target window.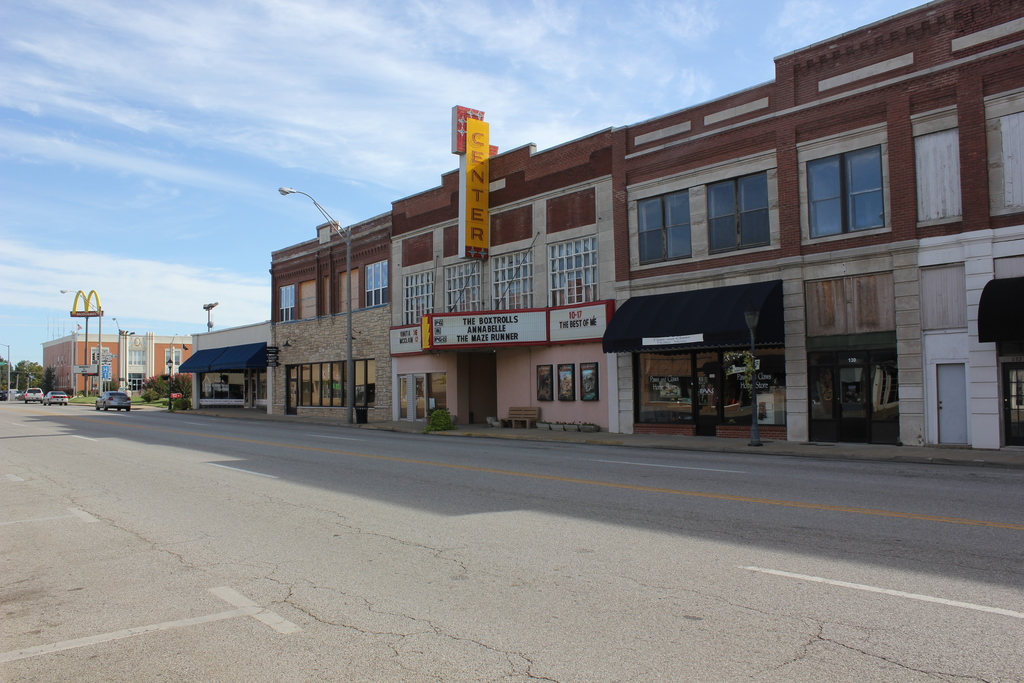
Target region: region(362, 257, 392, 304).
